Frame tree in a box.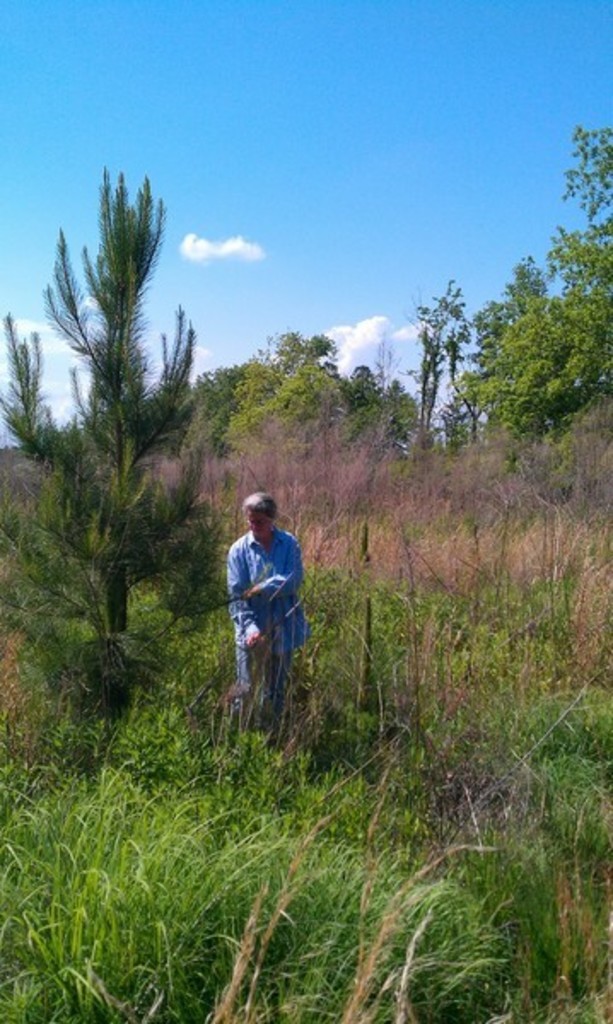
BBox(459, 123, 611, 456).
